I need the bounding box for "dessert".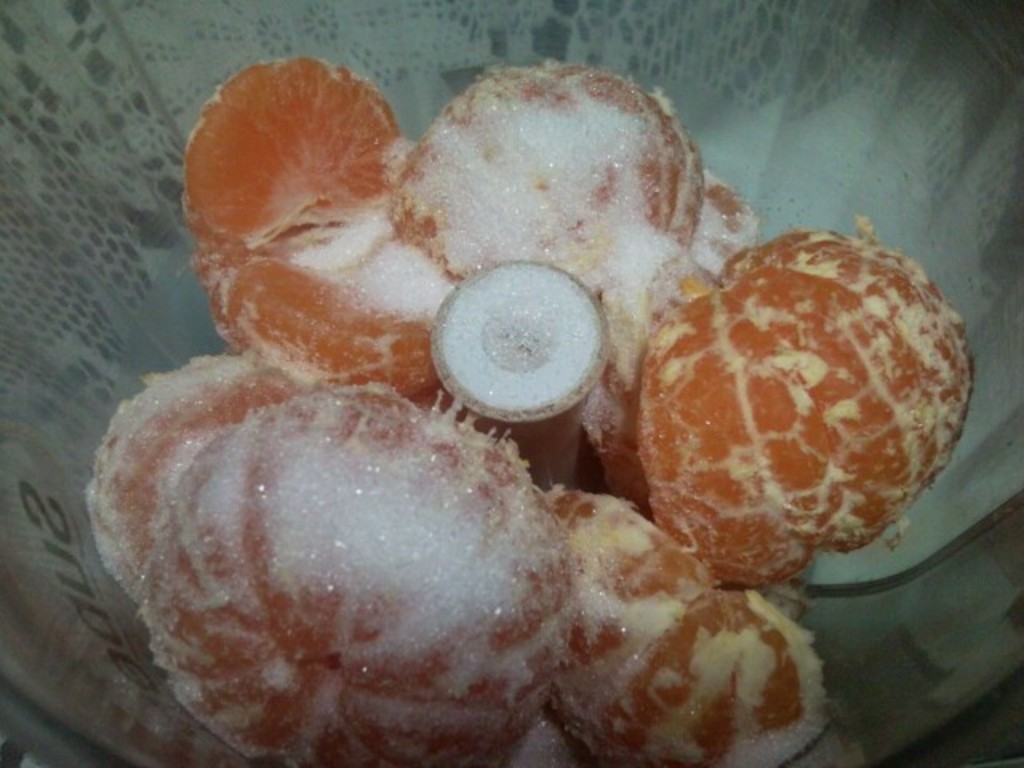
Here it is: locate(382, 59, 702, 333).
